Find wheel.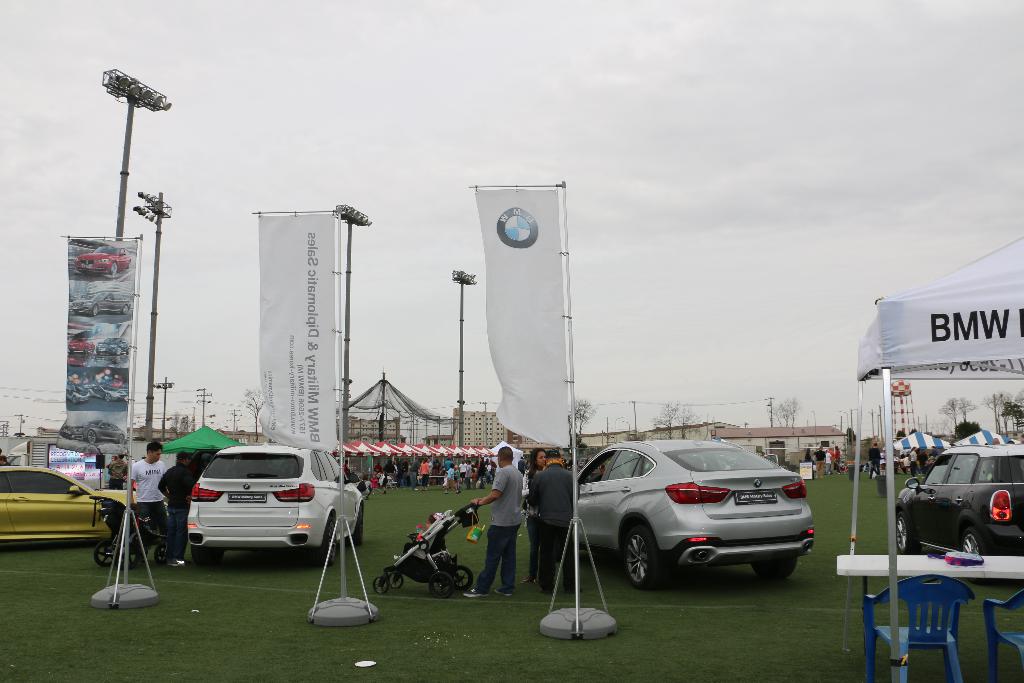
[447, 567, 474, 592].
